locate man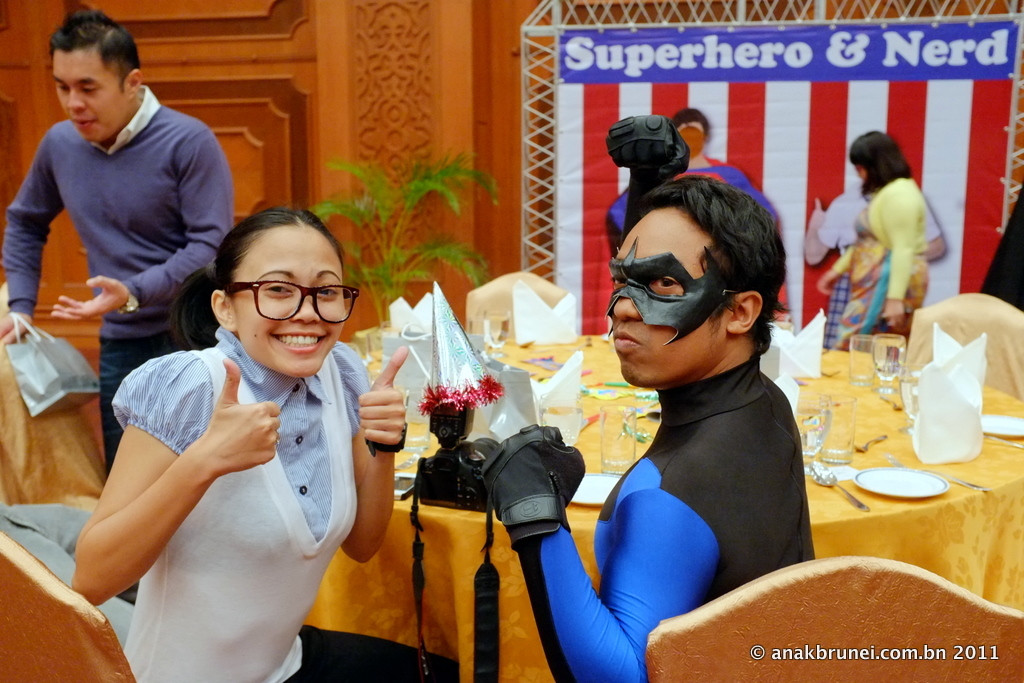
x1=480 y1=177 x2=819 y2=682
